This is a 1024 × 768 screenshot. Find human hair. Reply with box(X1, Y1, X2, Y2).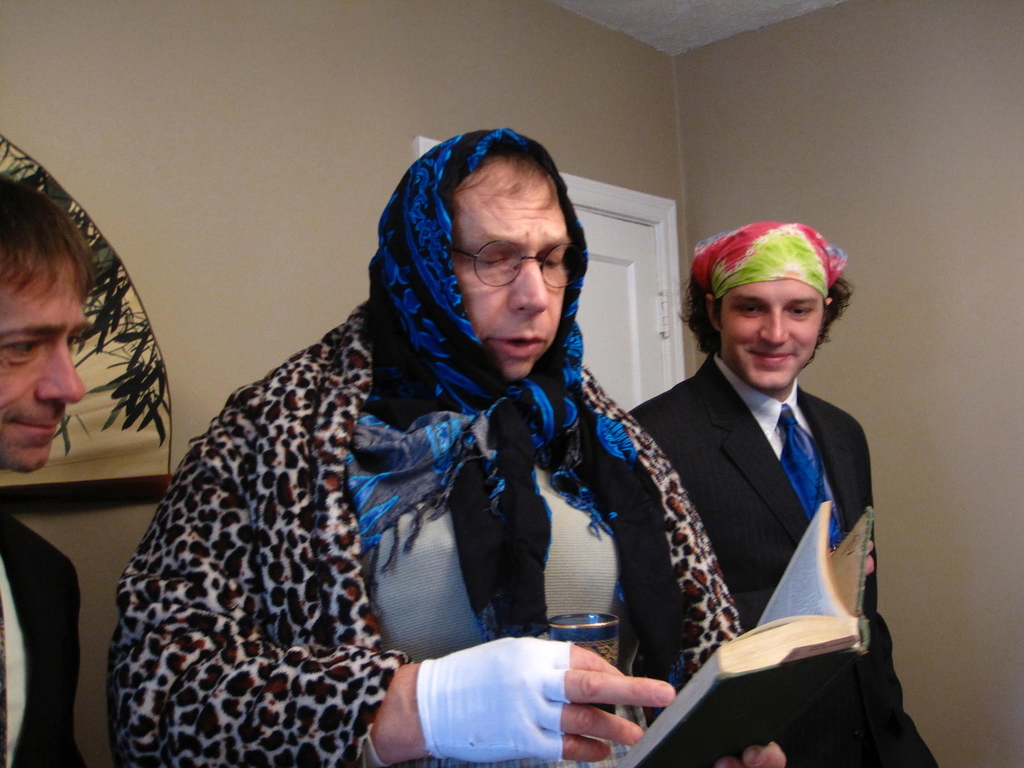
box(687, 227, 845, 380).
